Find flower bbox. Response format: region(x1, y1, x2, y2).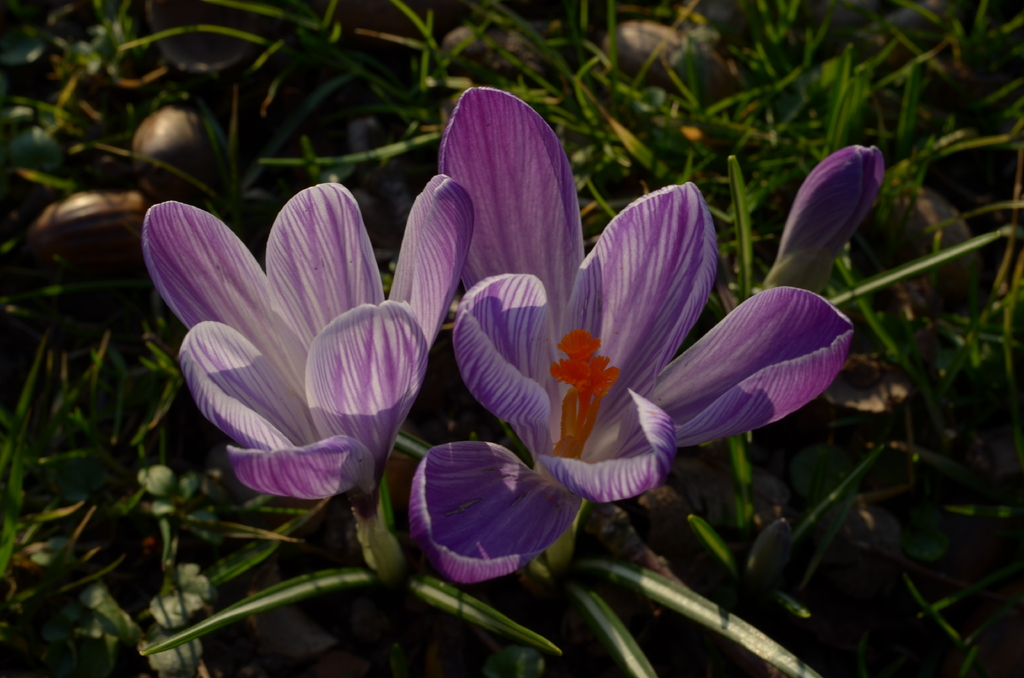
region(410, 83, 853, 586).
